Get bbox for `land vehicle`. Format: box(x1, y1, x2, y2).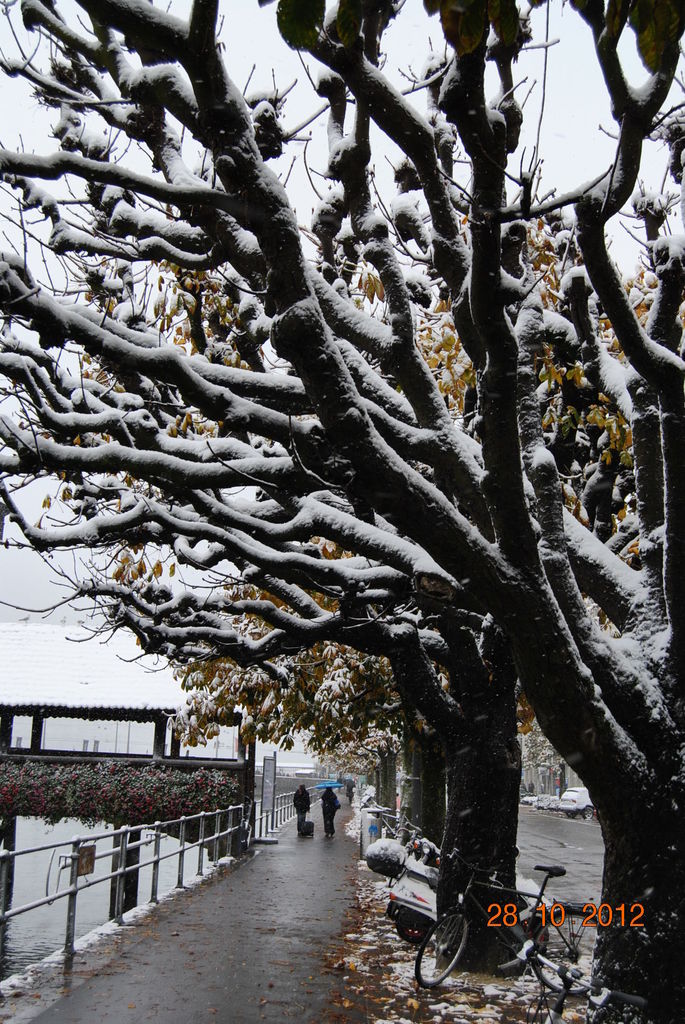
box(384, 842, 553, 947).
